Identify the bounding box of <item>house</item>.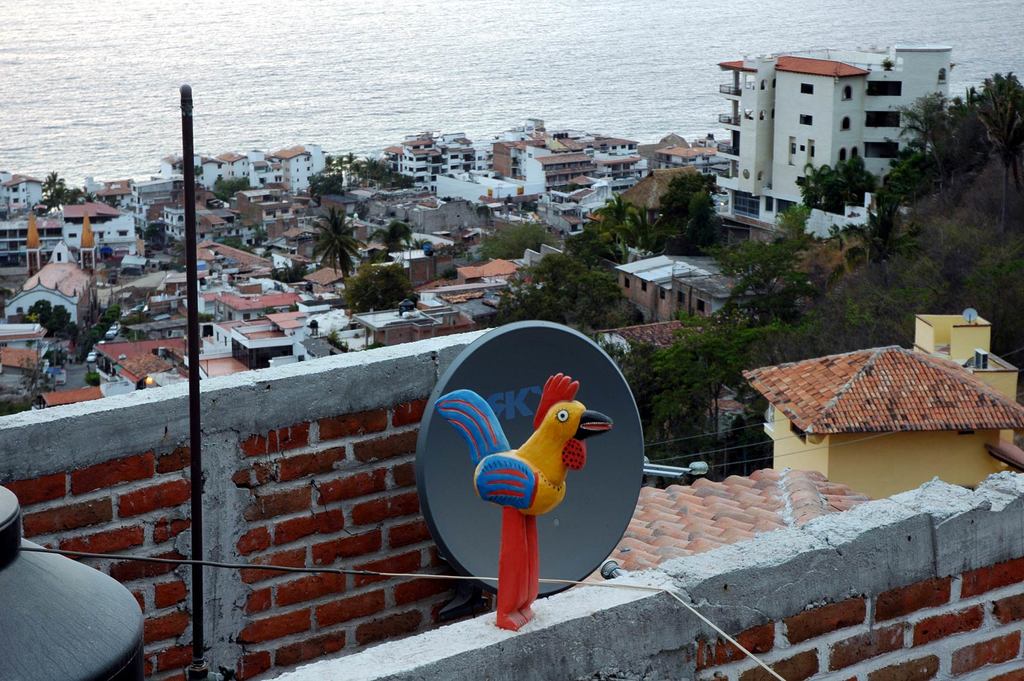
detection(140, 176, 181, 201).
